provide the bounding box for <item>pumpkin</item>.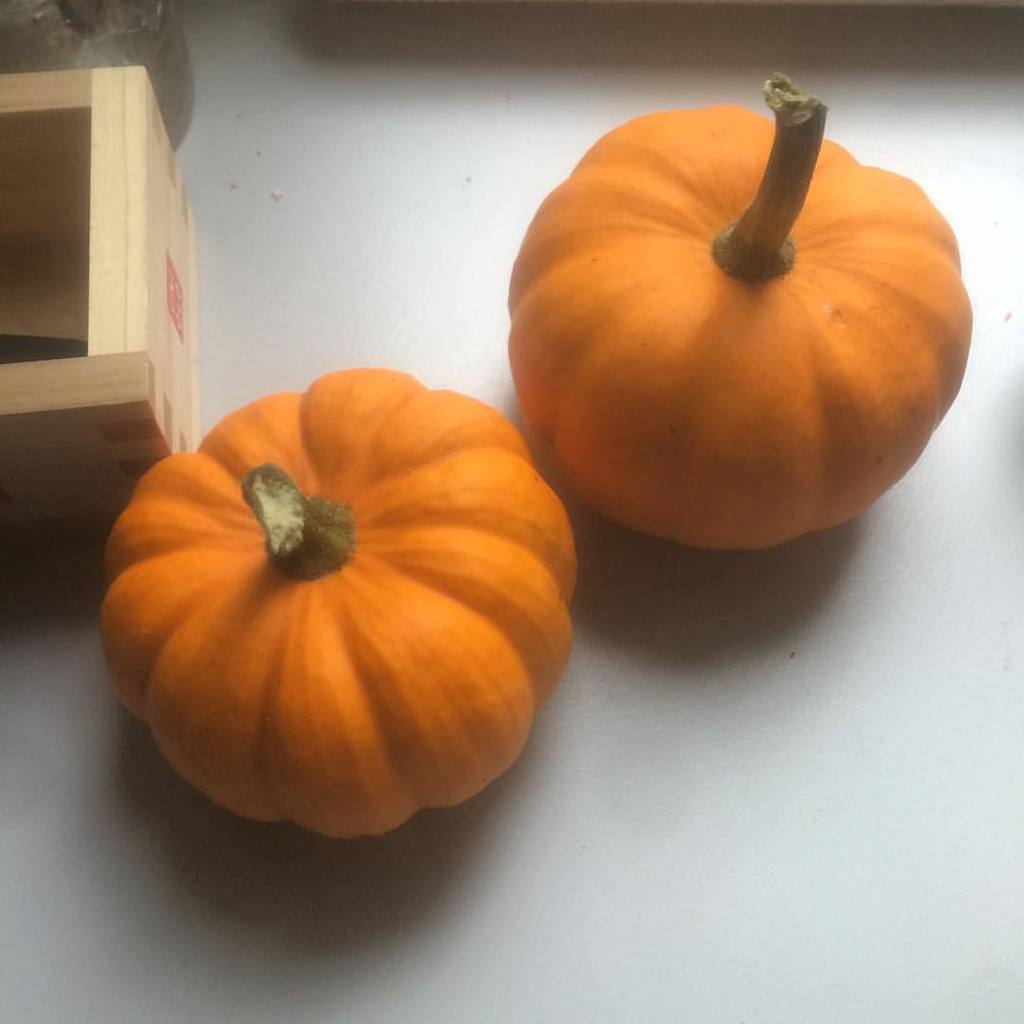
rect(100, 361, 577, 839).
